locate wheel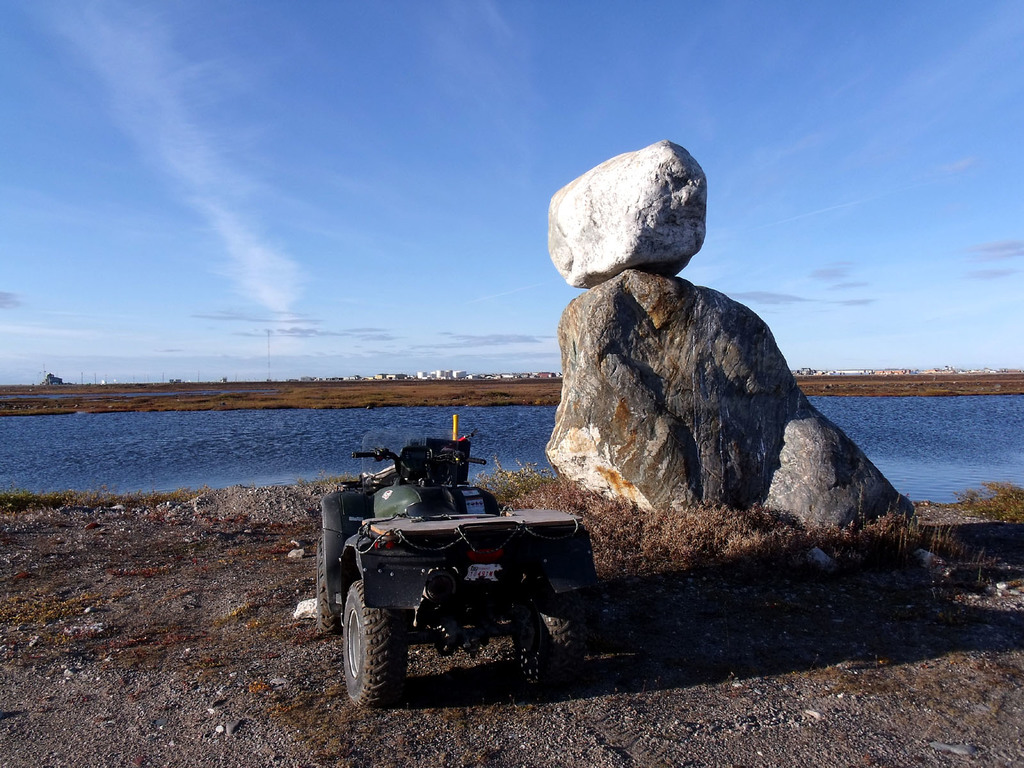
(316, 533, 335, 637)
